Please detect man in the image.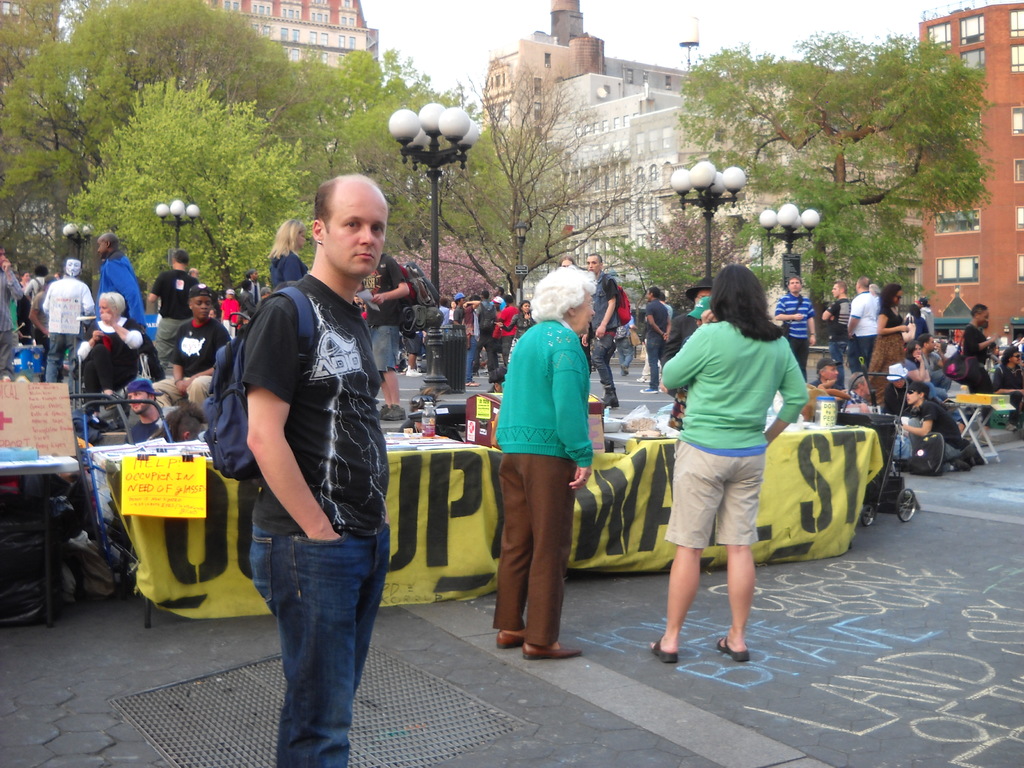
[x1=639, y1=287, x2=669, y2=385].
